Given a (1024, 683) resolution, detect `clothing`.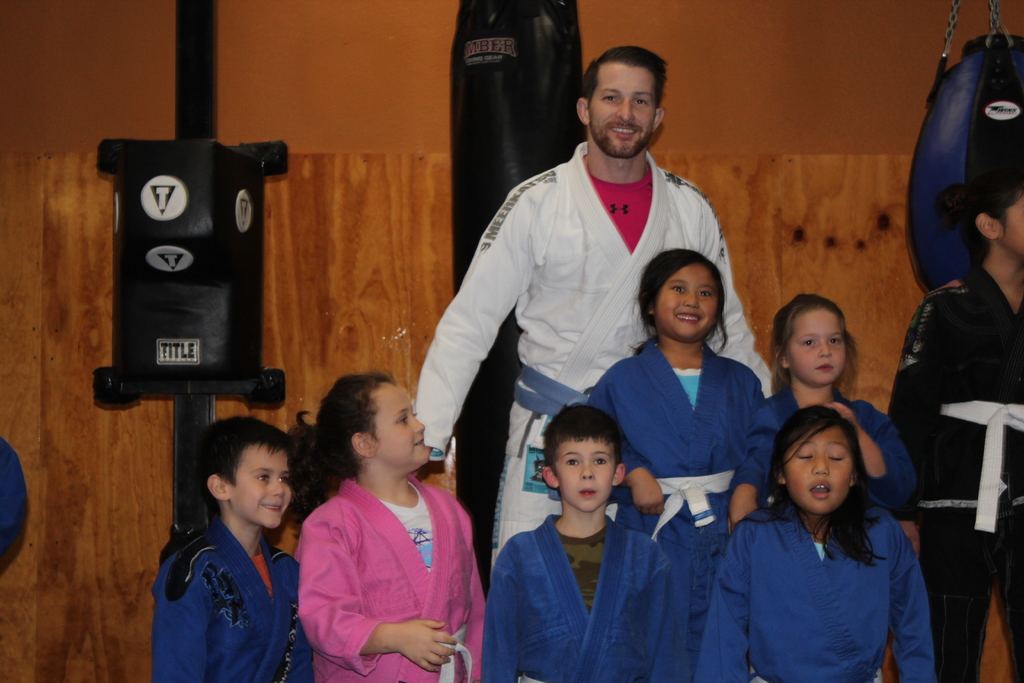
889, 260, 1023, 682.
